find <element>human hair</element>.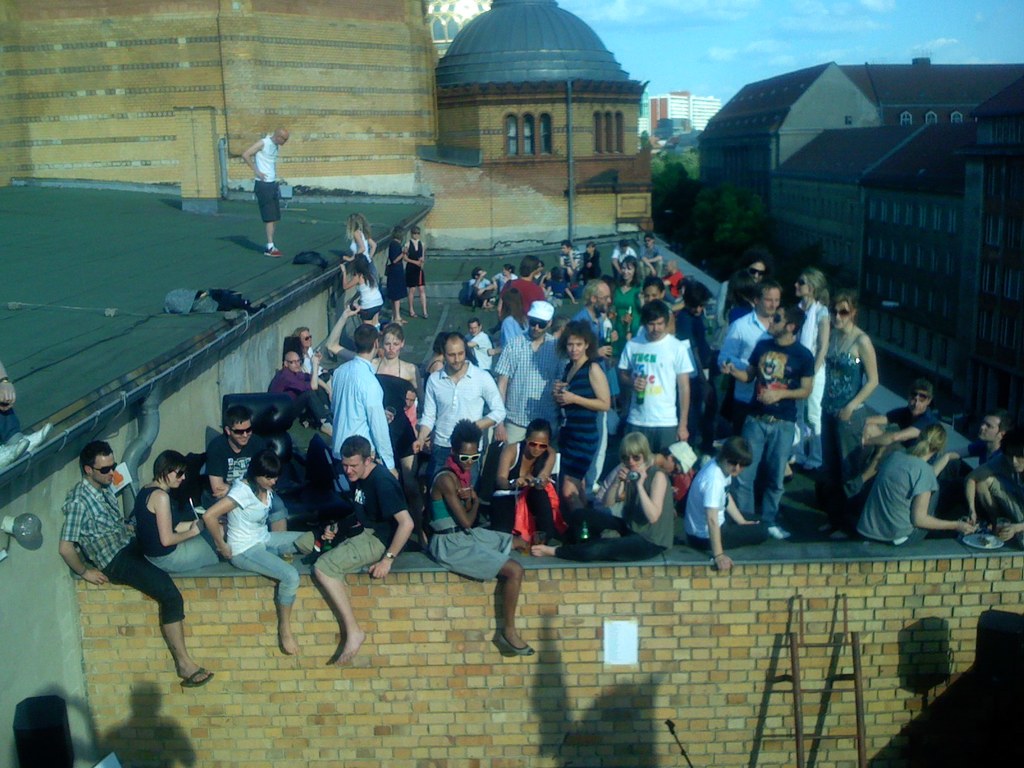
region(911, 380, 933, 399).
